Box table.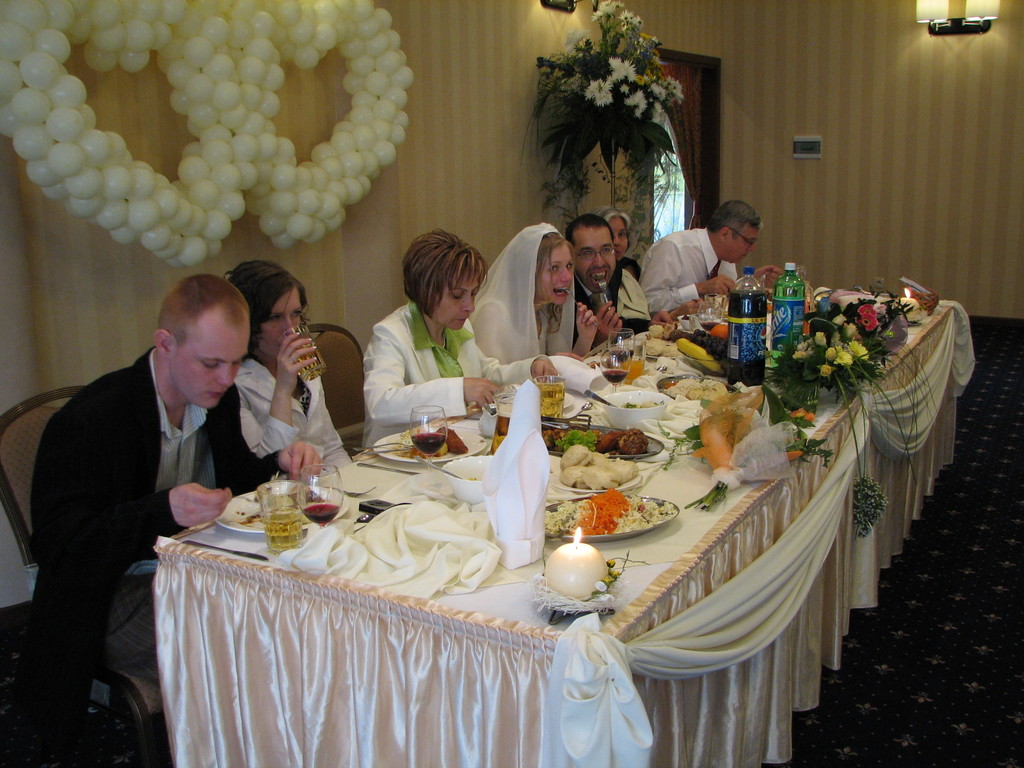
<bbox>153, 262, 979, 767</bbox>.
